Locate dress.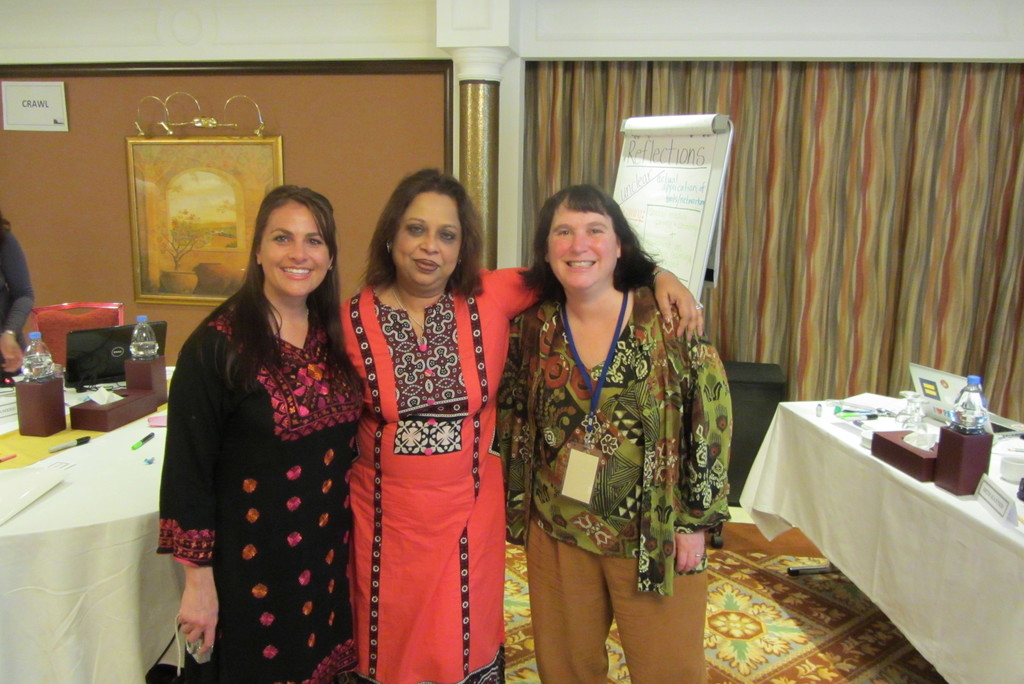
Bounding box: region(341, 266, 565, 683).
